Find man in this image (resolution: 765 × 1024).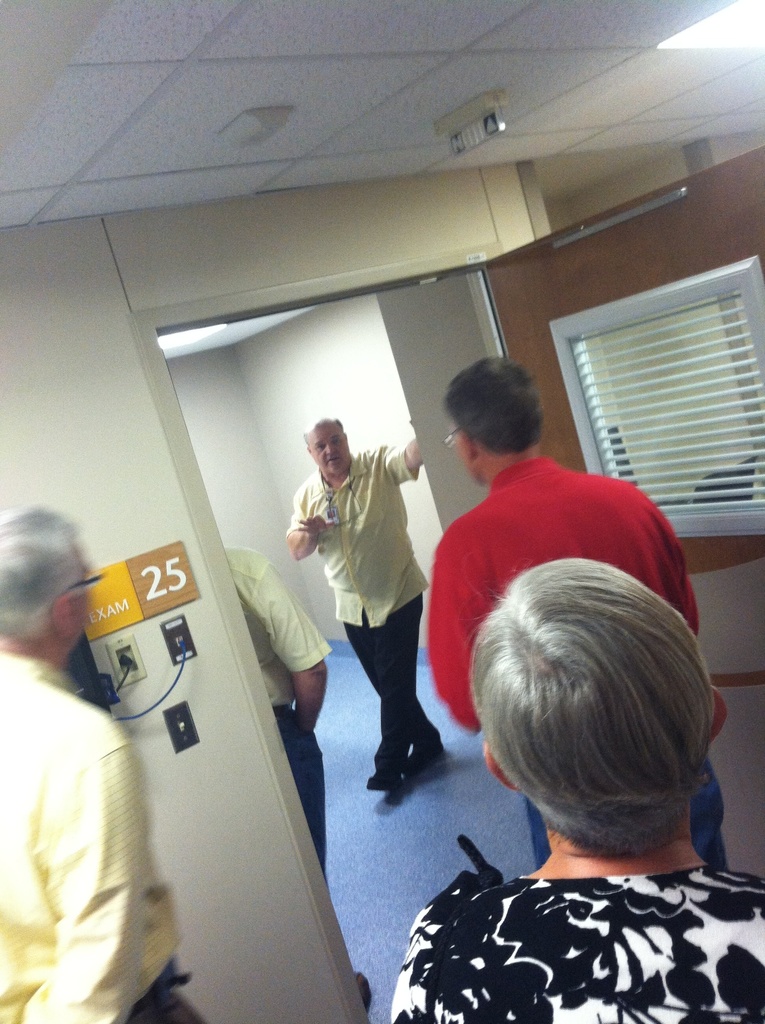
detection(427, 354, 732, 868).
